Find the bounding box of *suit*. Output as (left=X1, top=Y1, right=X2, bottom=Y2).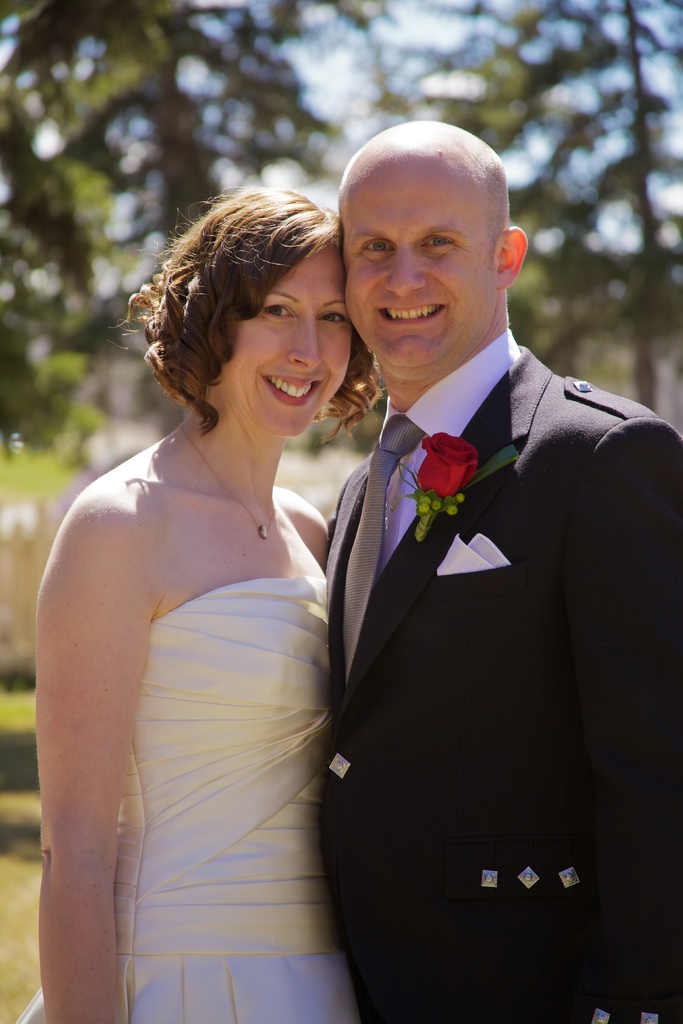
(left=324, top=345, right=682, bottom=1023).
